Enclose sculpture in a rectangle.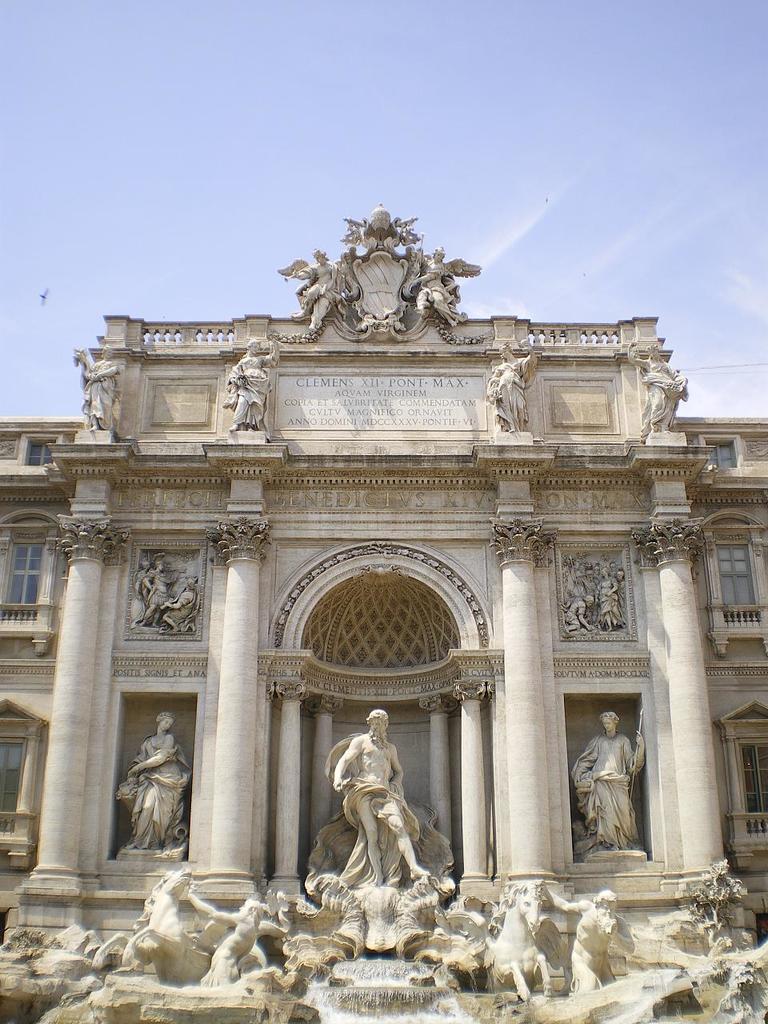
277/242/347/333.
